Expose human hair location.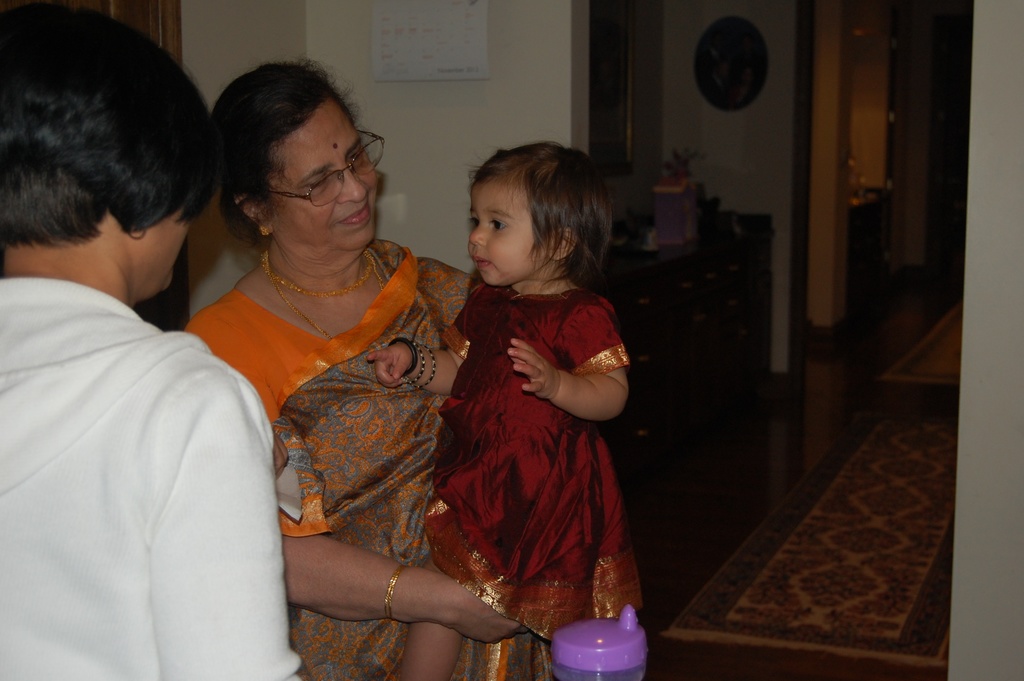
Exposed at {"x1": 200, "y1": 55, "x2": 375, "y2": 218}.
